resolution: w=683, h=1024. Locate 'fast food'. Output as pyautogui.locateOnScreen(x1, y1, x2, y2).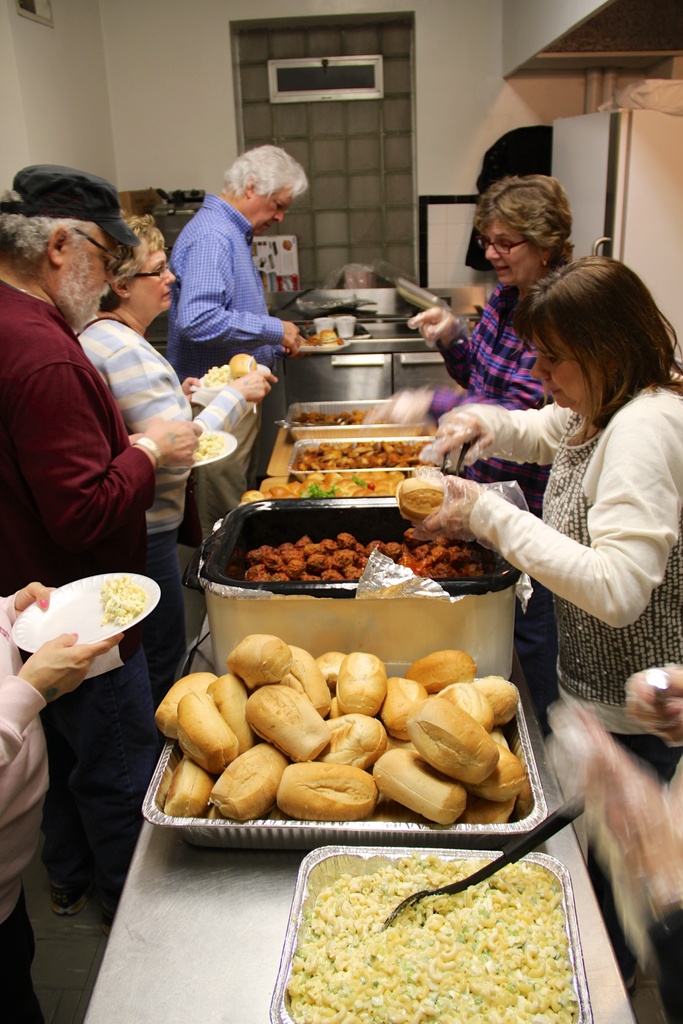
pyautogui.locateOnScreen(372, 745, 473, 833).
